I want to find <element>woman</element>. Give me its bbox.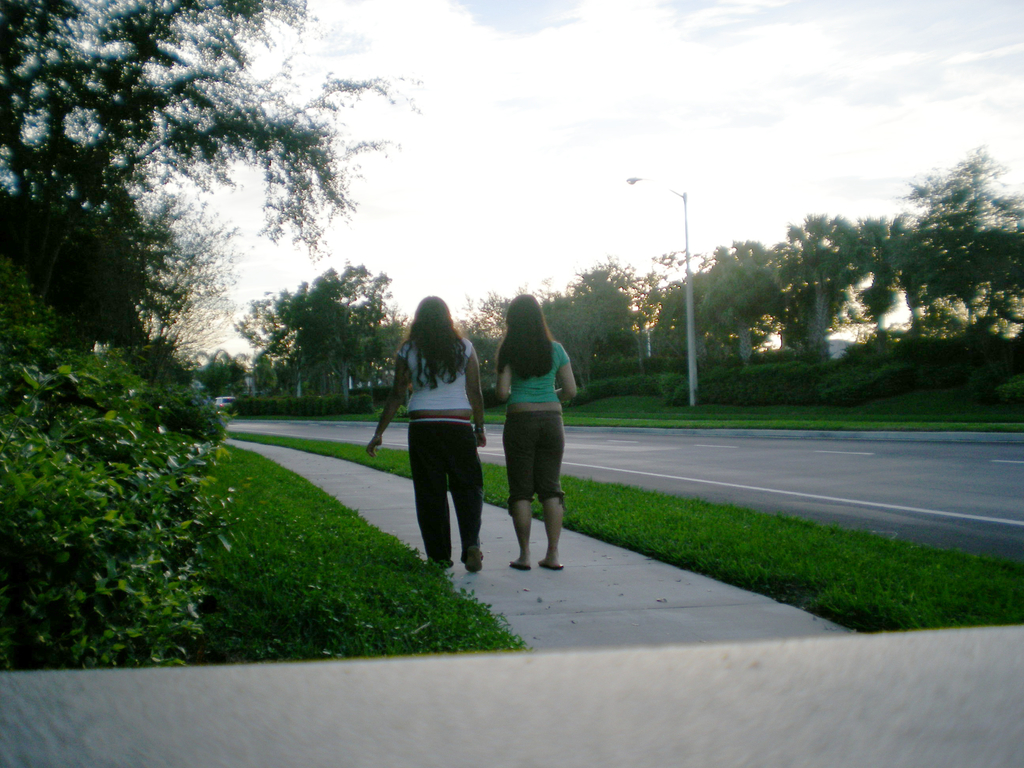
<bbox>488, 287, 572, 569</bbox>.
